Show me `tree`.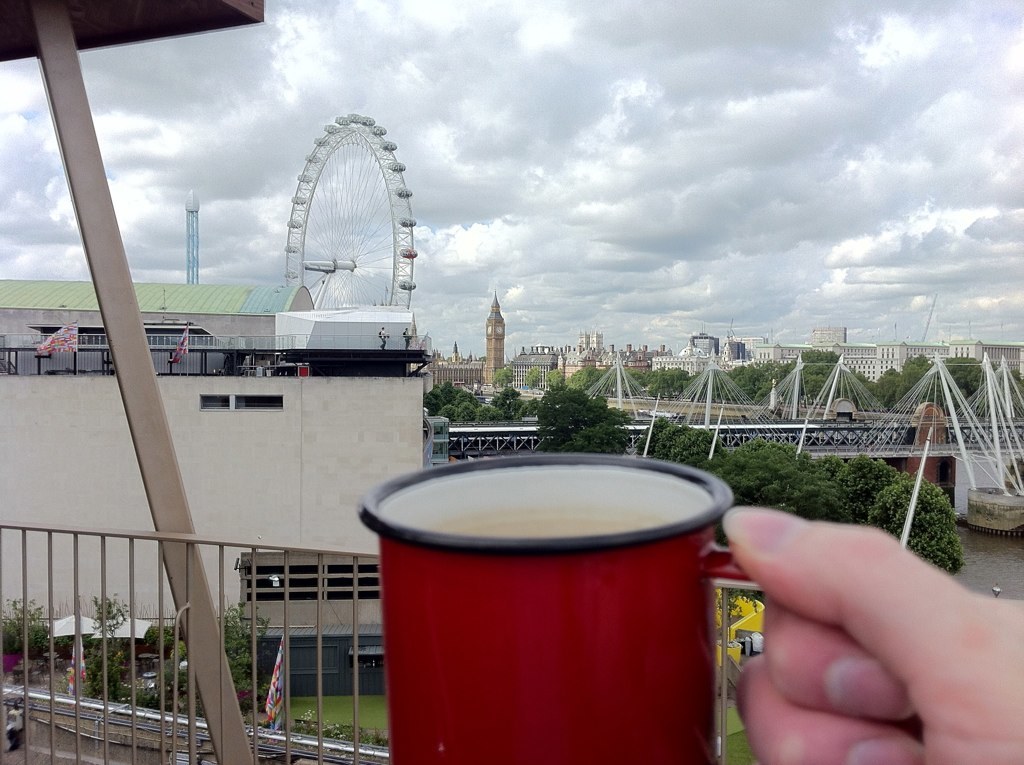
`tree` is here: 488,365,512,393.
